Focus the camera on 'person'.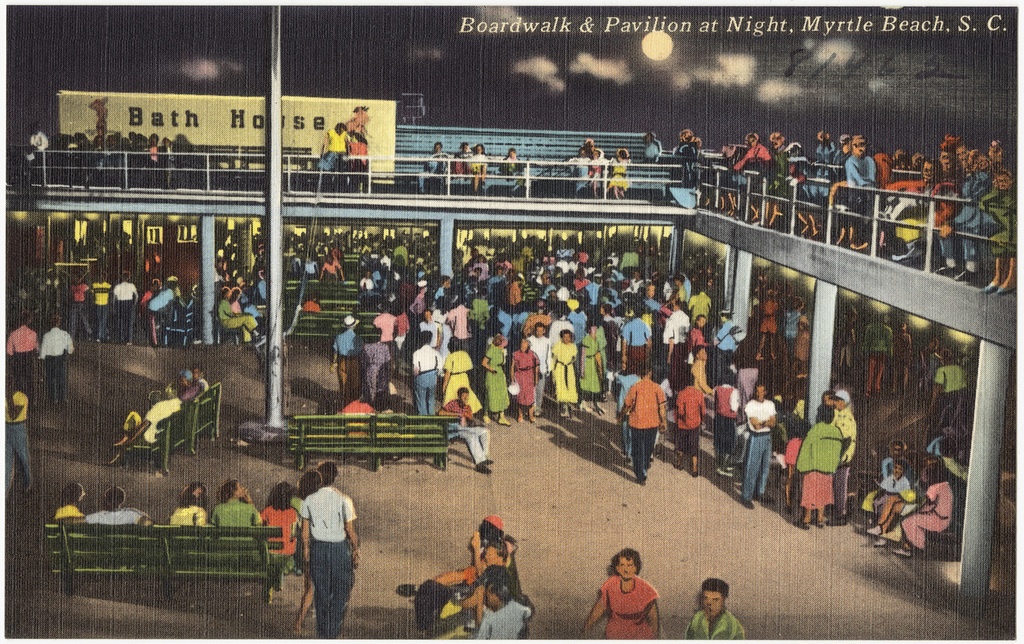
Focus region: detection(0, 375, 35, 493).
